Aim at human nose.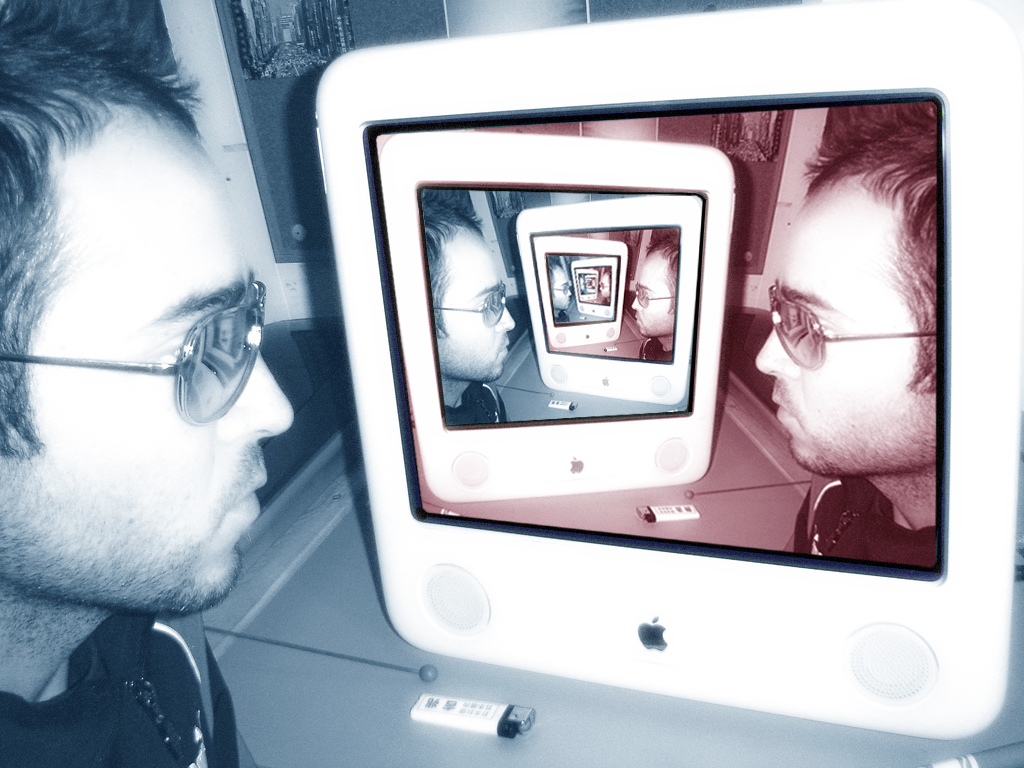
Aimed at left=755, top=322, right=799, bottom=379.
